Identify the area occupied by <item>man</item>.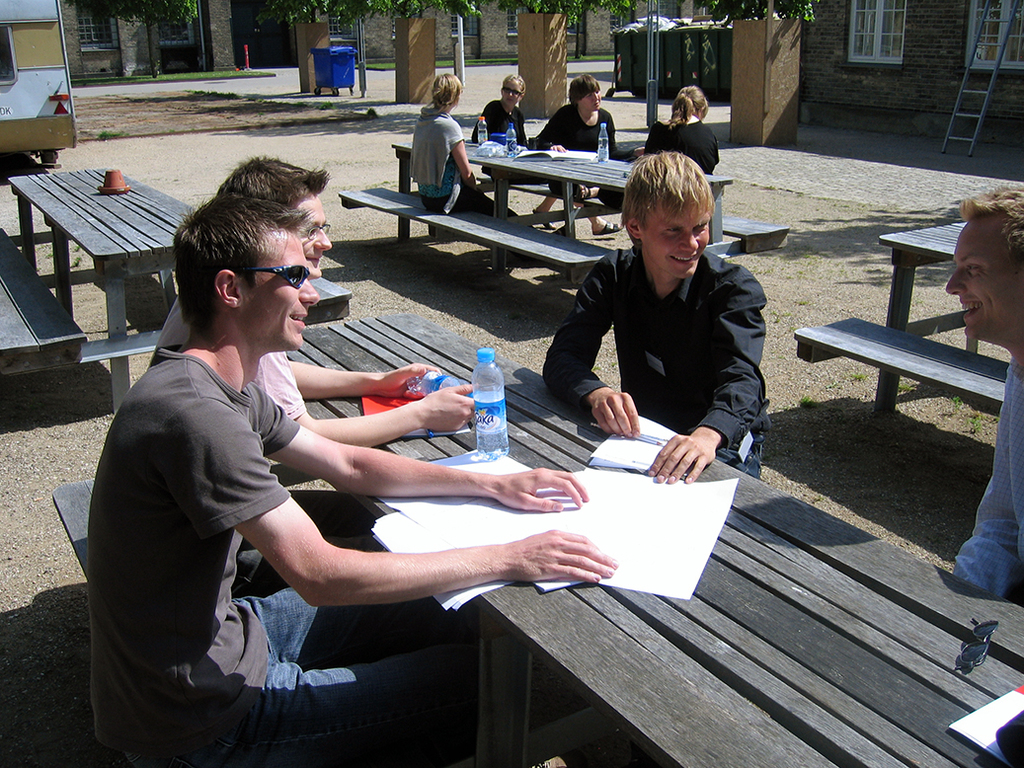
Area: {"x1": 152, "y1": 151, "x2": 483, "y2": 447}.
